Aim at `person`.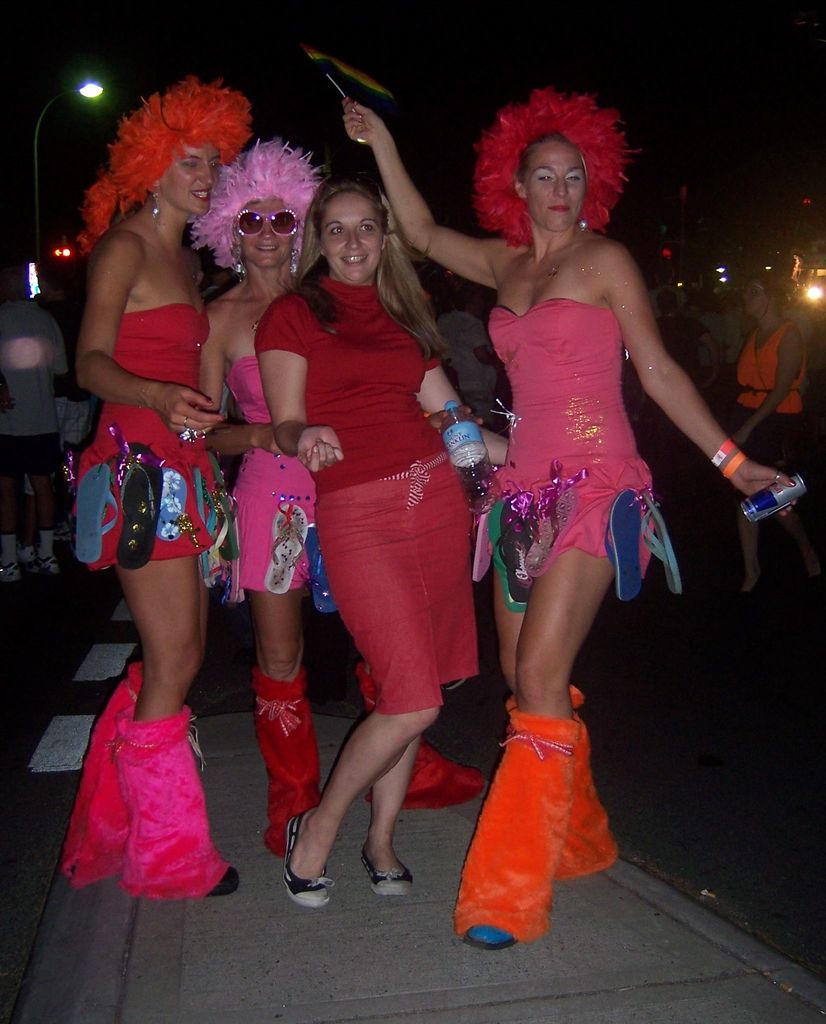
Aimed at bbox=(199, 131, 324, 841).
